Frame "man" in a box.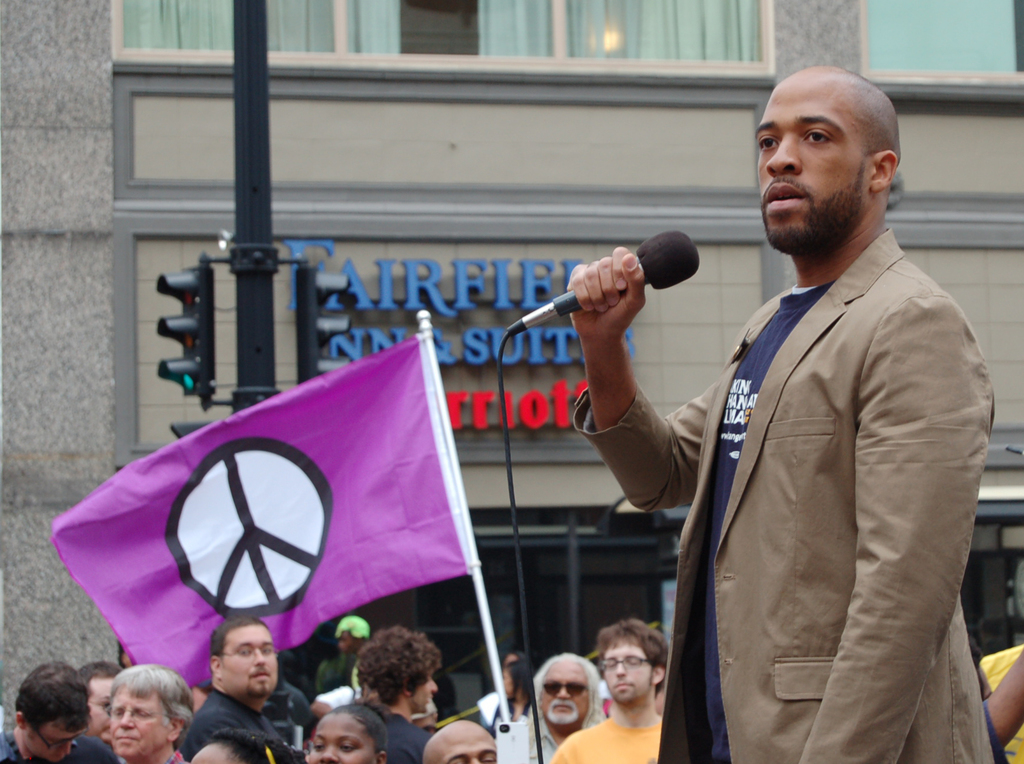
region(174, 615, 310, 760).
